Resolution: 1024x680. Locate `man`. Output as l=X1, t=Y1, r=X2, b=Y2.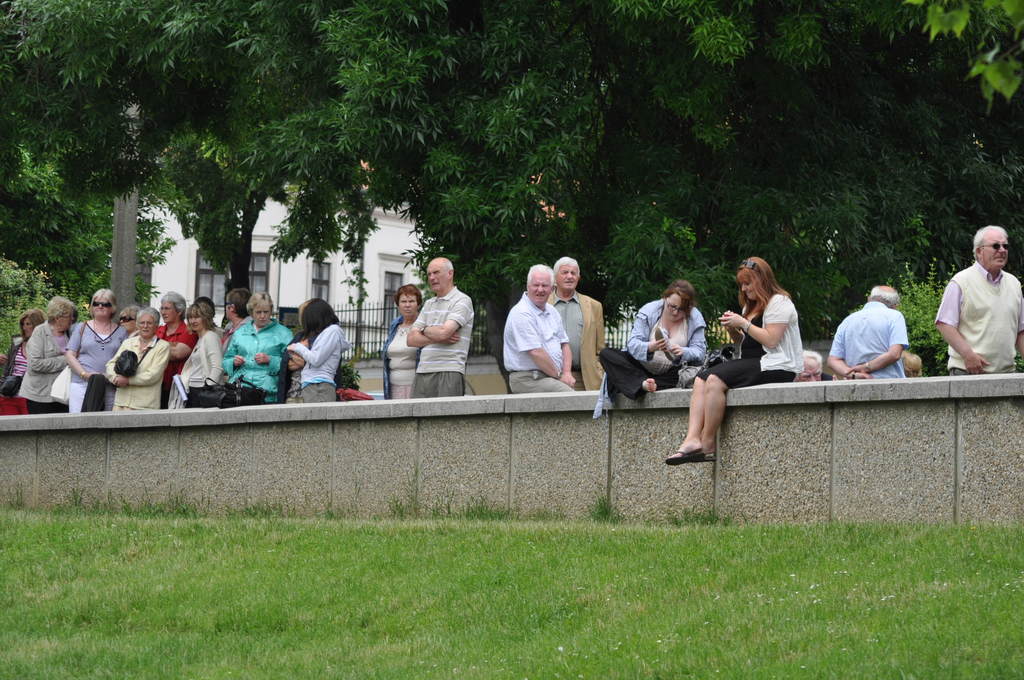
l=406, t=255, r=475, b=397.
